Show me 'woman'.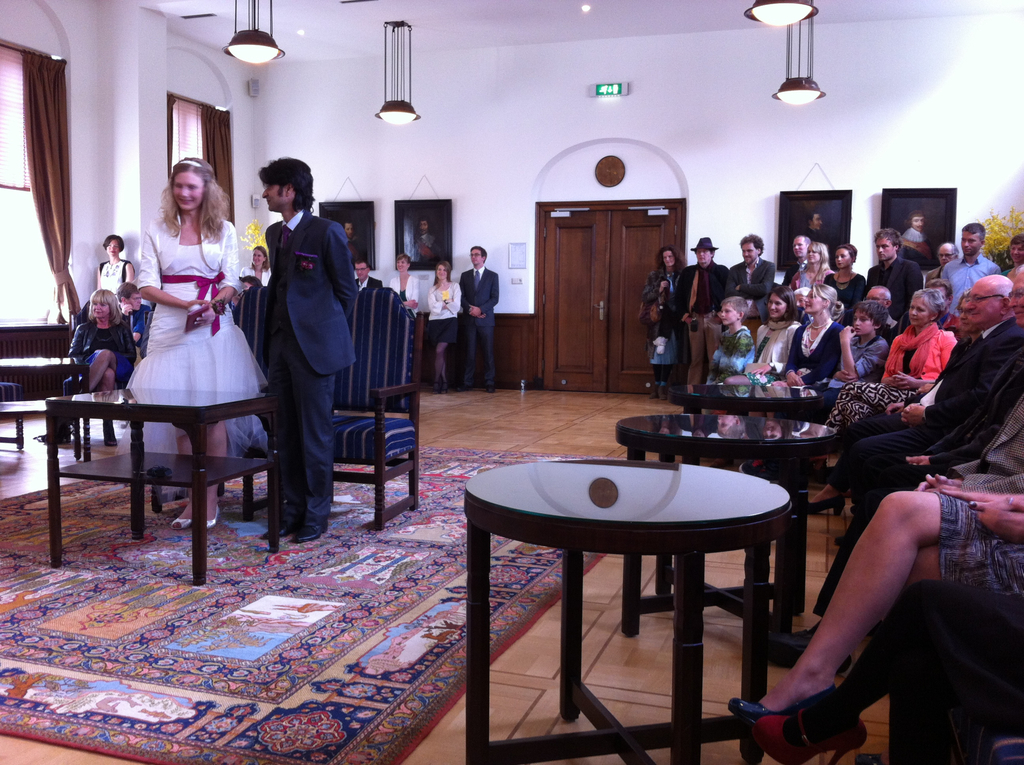
'woman' is here: x1=728, y1=490, x2=1023, y2=764.
